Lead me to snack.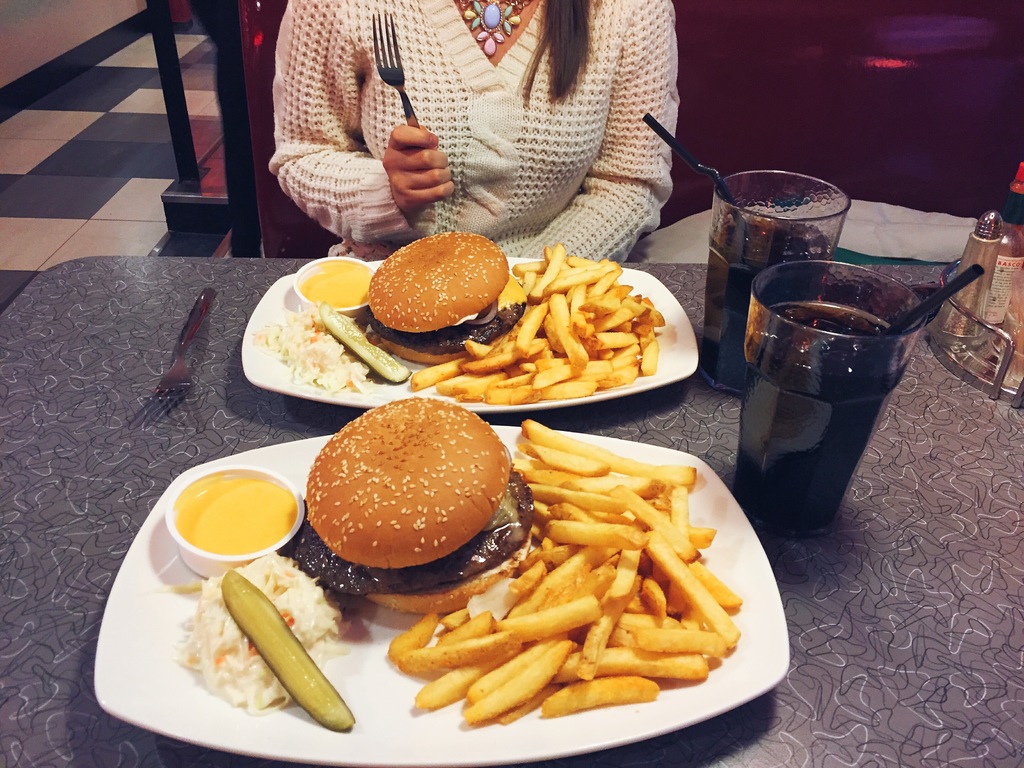
Lead to select_region(383, 420, 743, 733).
